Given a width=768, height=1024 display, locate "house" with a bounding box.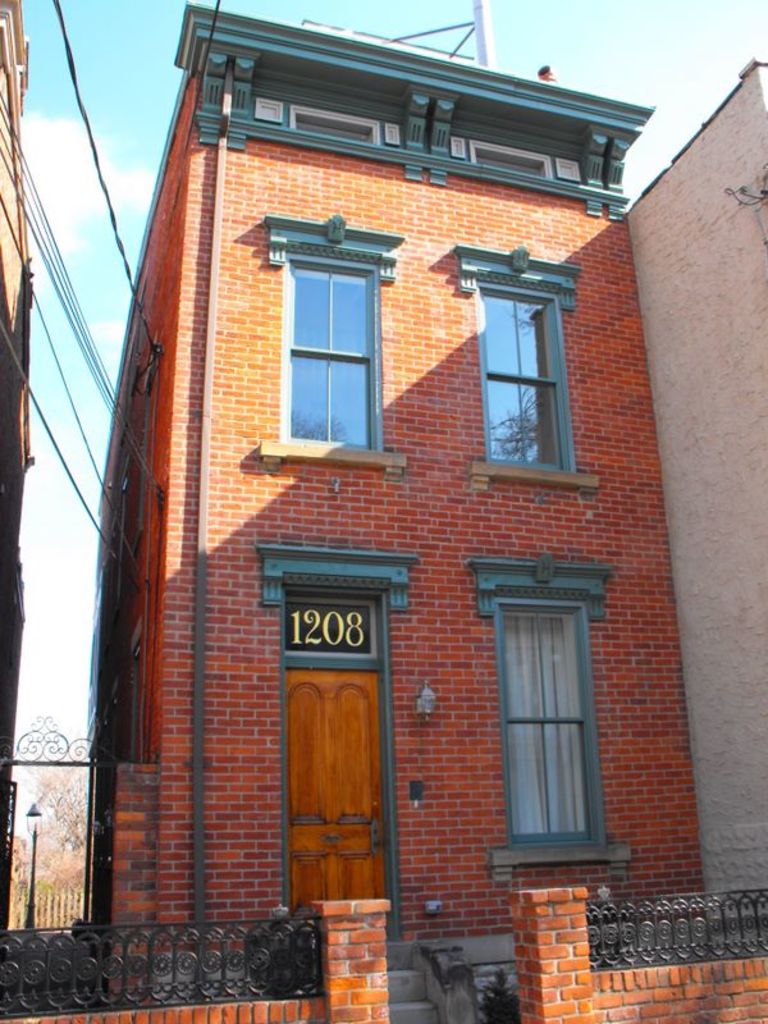
Located: bbox=(627, 50, 767, 947).
